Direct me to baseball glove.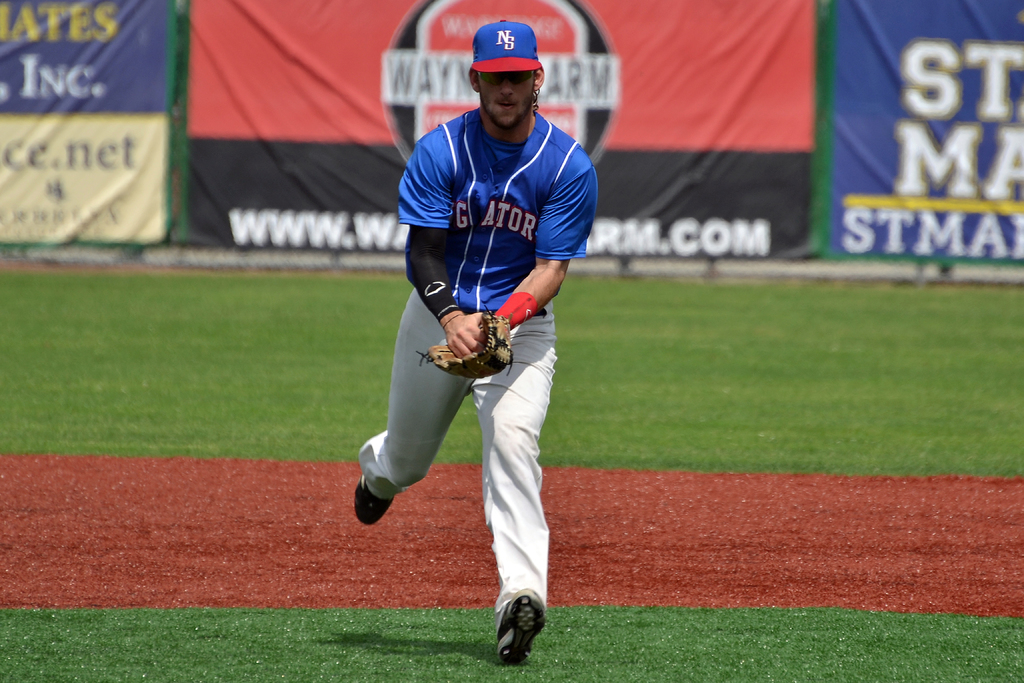
Direction: (417,300,514,375).
